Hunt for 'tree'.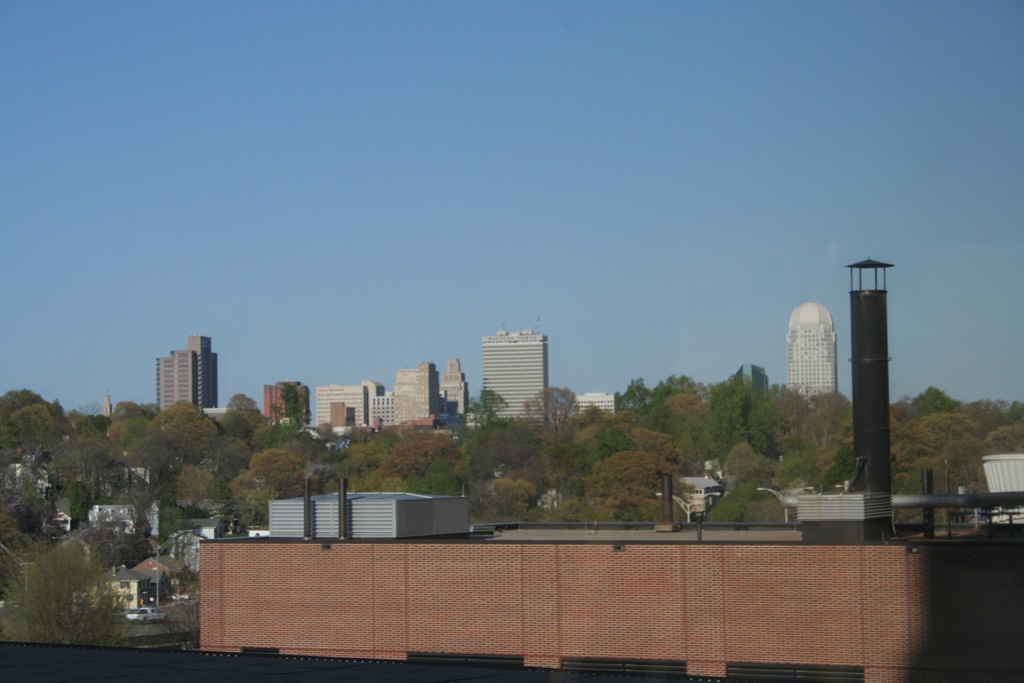
Hunted down at Rect(610, 369, 668, 427).
